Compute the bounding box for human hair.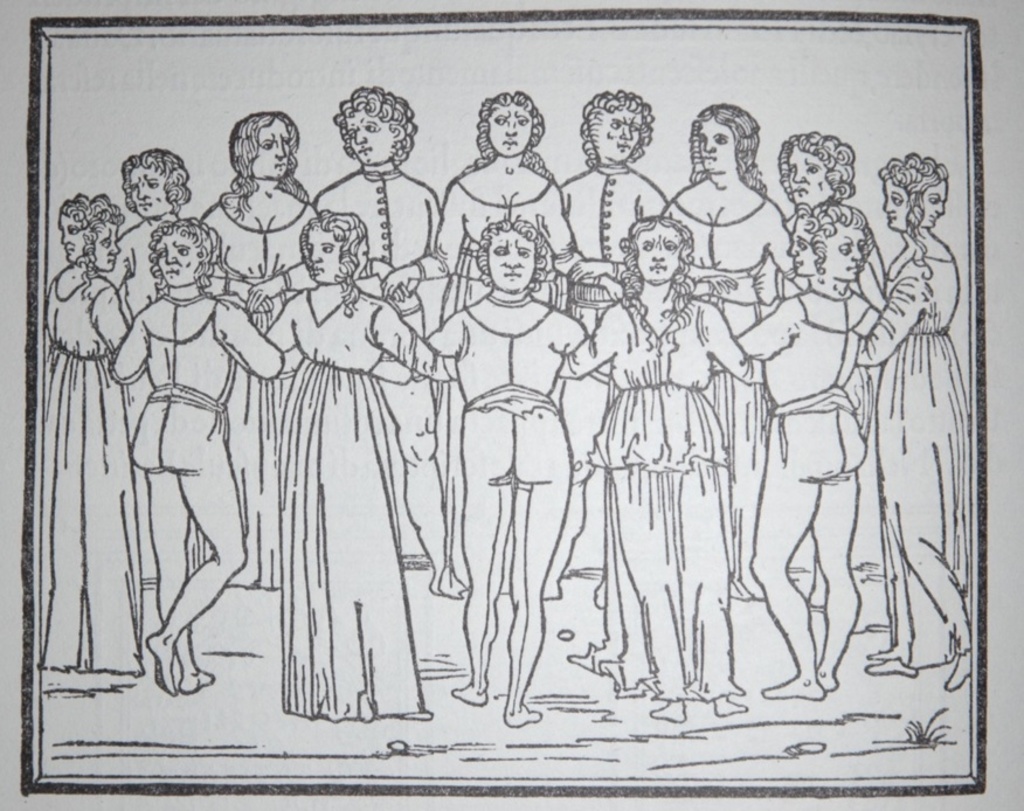
x1=298 y1=205 x2=367 y2=317.
